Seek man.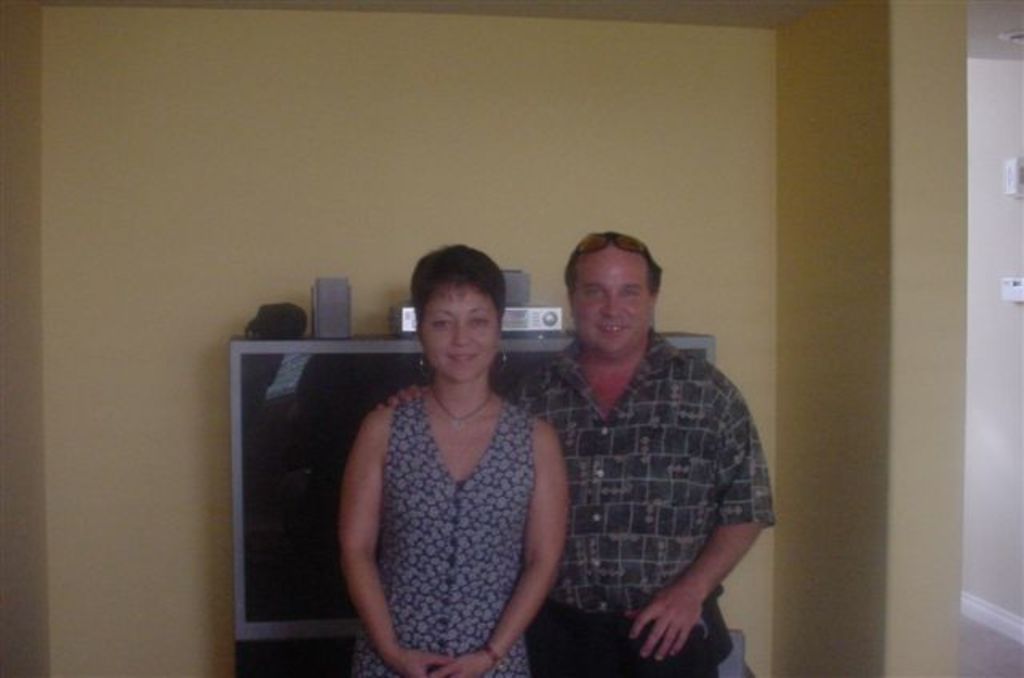
left=512, top=232, right=773, bottom=664.
